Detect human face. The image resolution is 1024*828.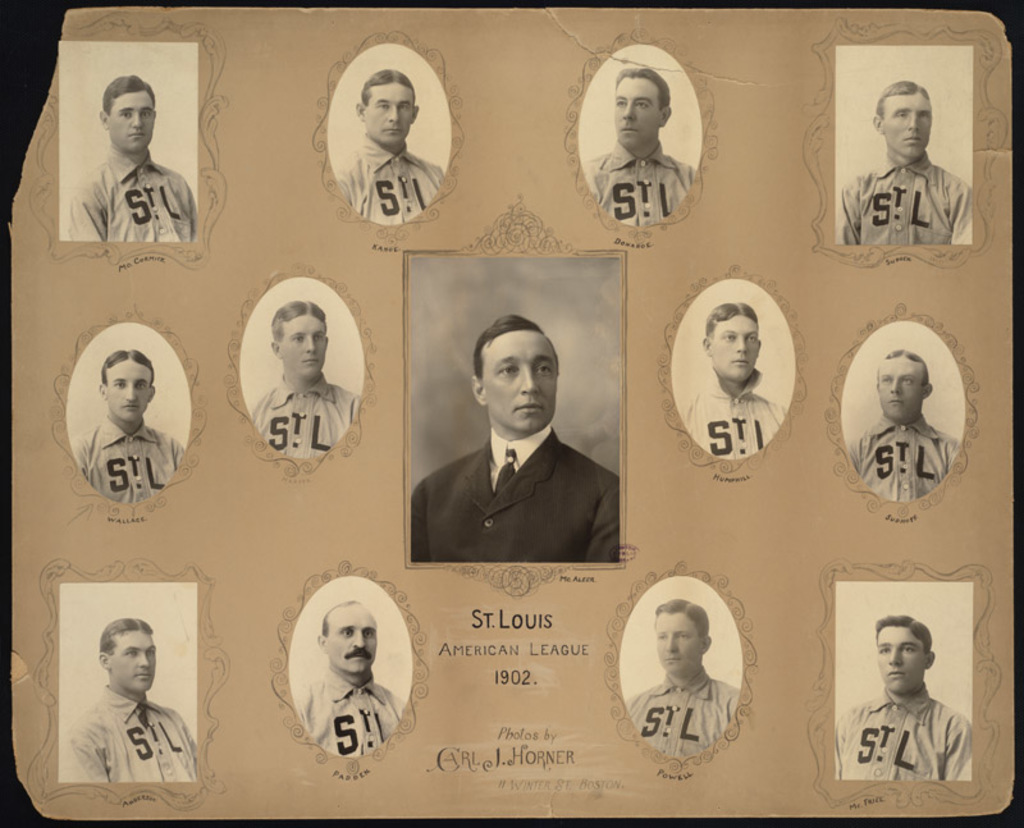
<region>878, 360, 925, 422</region>.
